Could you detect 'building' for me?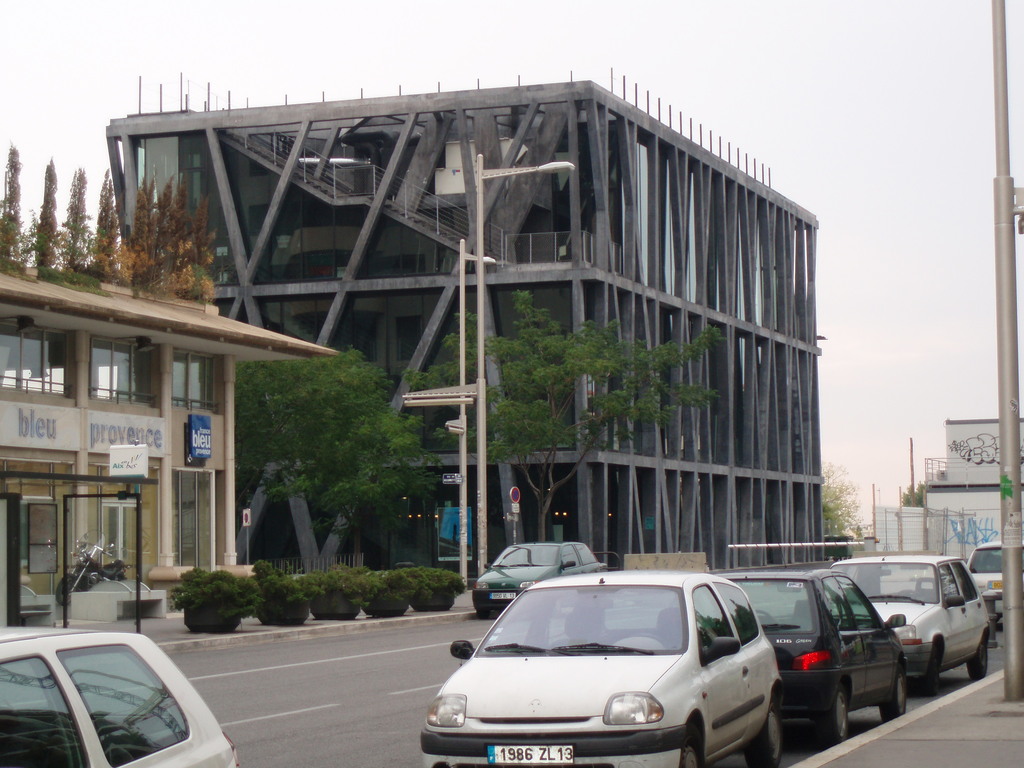
Detection result: region(103, 68, 826, 583).
